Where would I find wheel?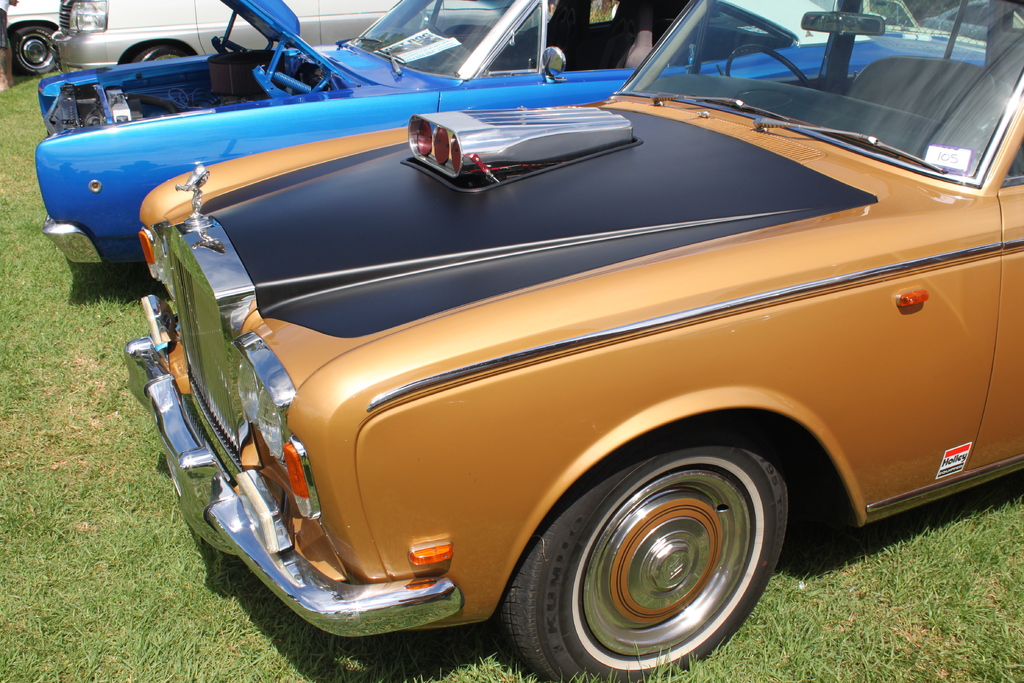
At 723,42,822,94.
